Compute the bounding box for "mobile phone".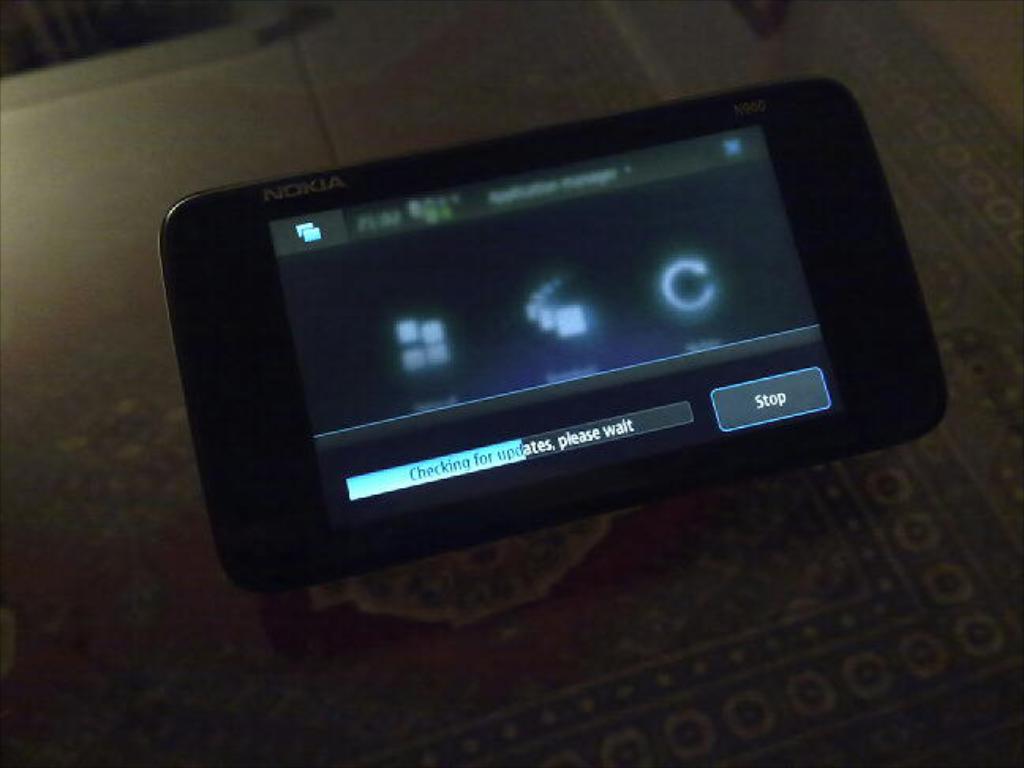
<bbox>103, 76, 928, 588</bbox>.
